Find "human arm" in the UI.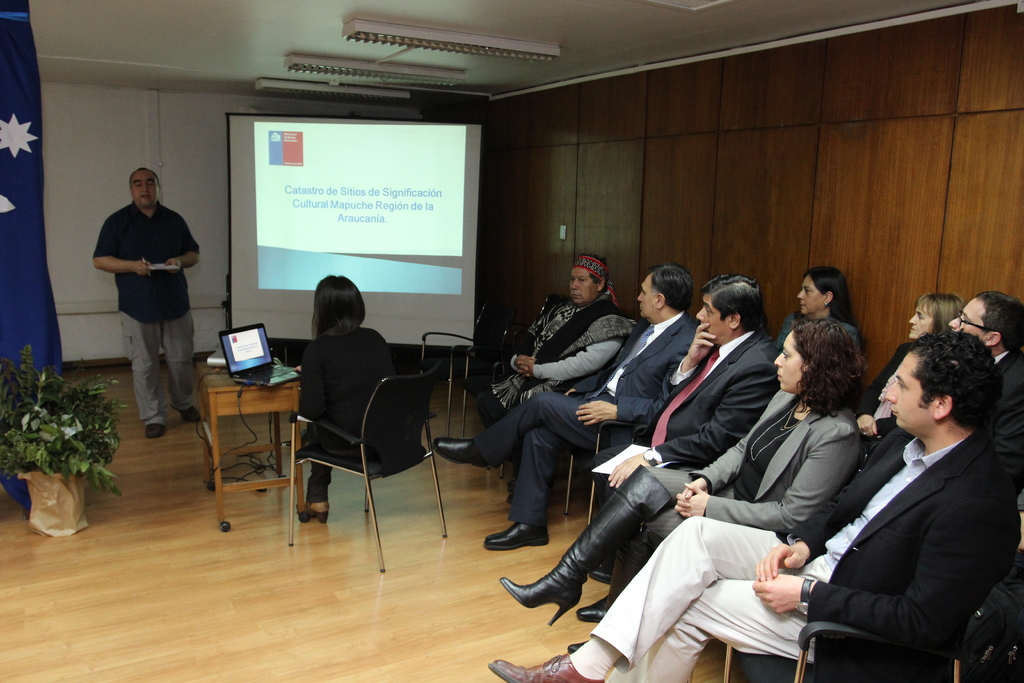
UI element at 993, 399, 1023, 497.
